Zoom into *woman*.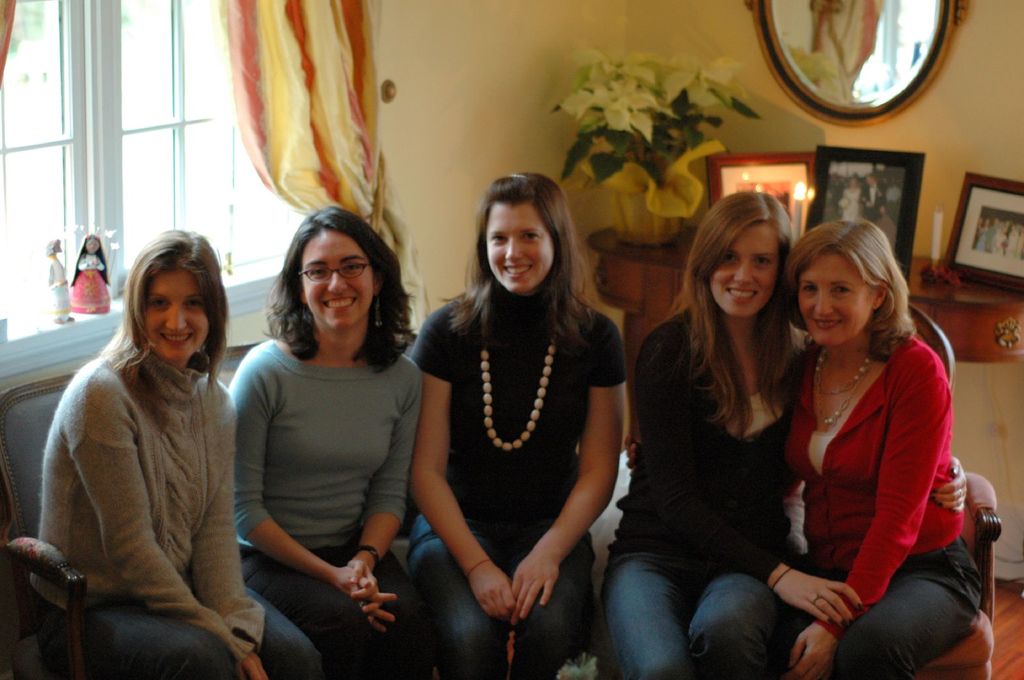
Zoom target: Rect(404, 157, 629, 652).
